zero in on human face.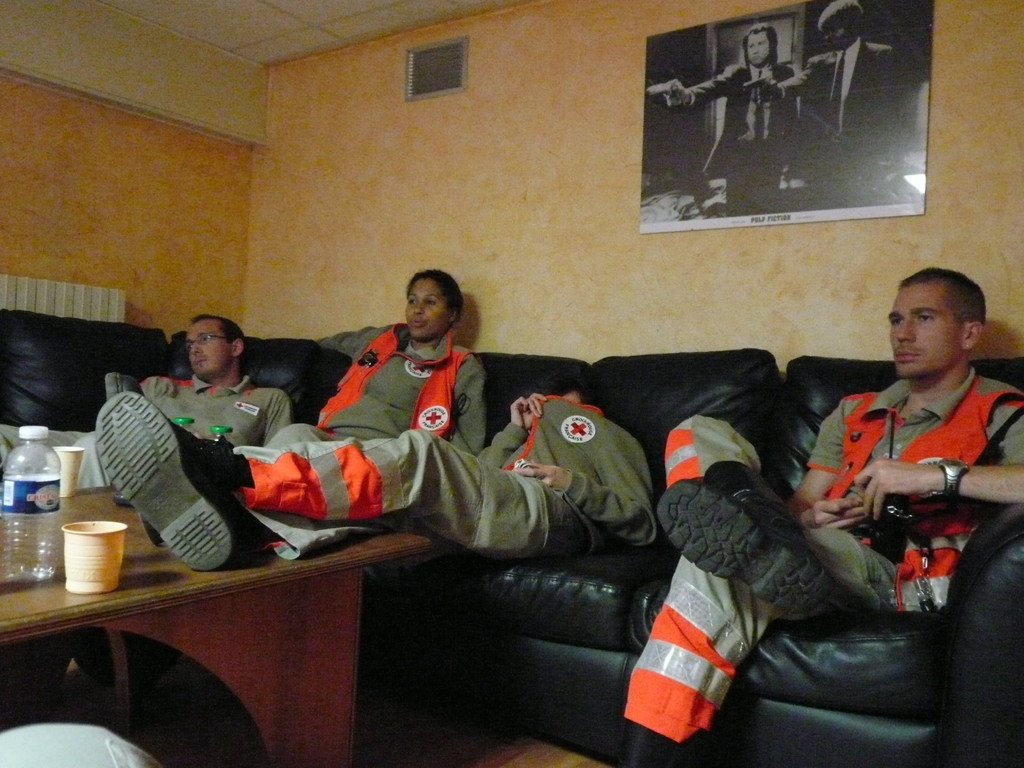
Zeroed in: x1=748 y1=33 x2=771 y2=62.
